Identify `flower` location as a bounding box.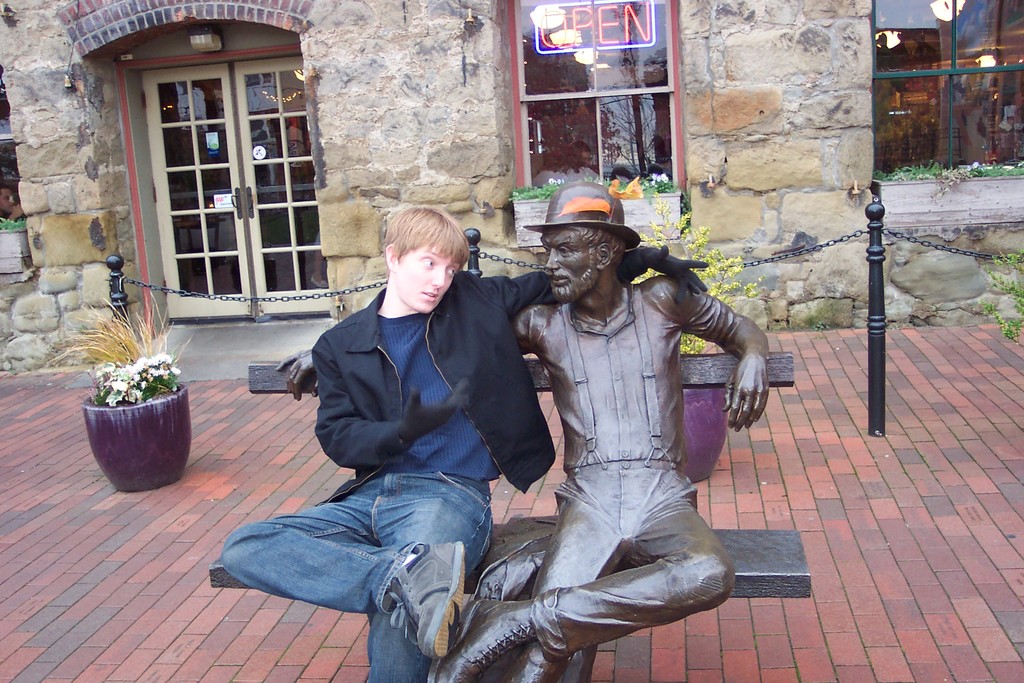
548, 177, 555, 185.
